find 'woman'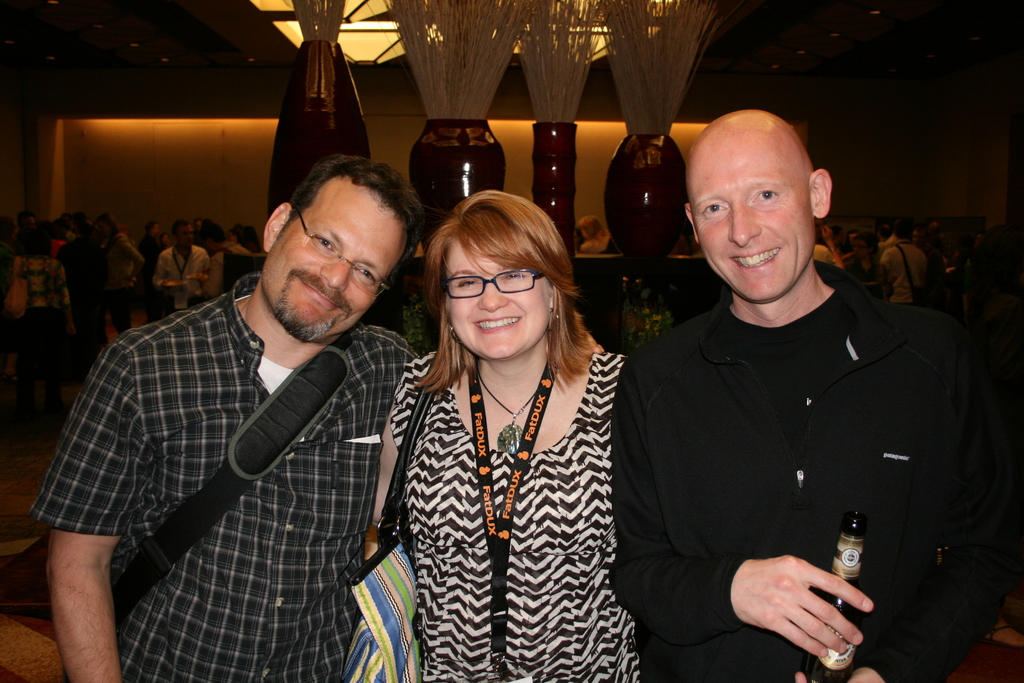
detection(845, 238, 896, 301)
